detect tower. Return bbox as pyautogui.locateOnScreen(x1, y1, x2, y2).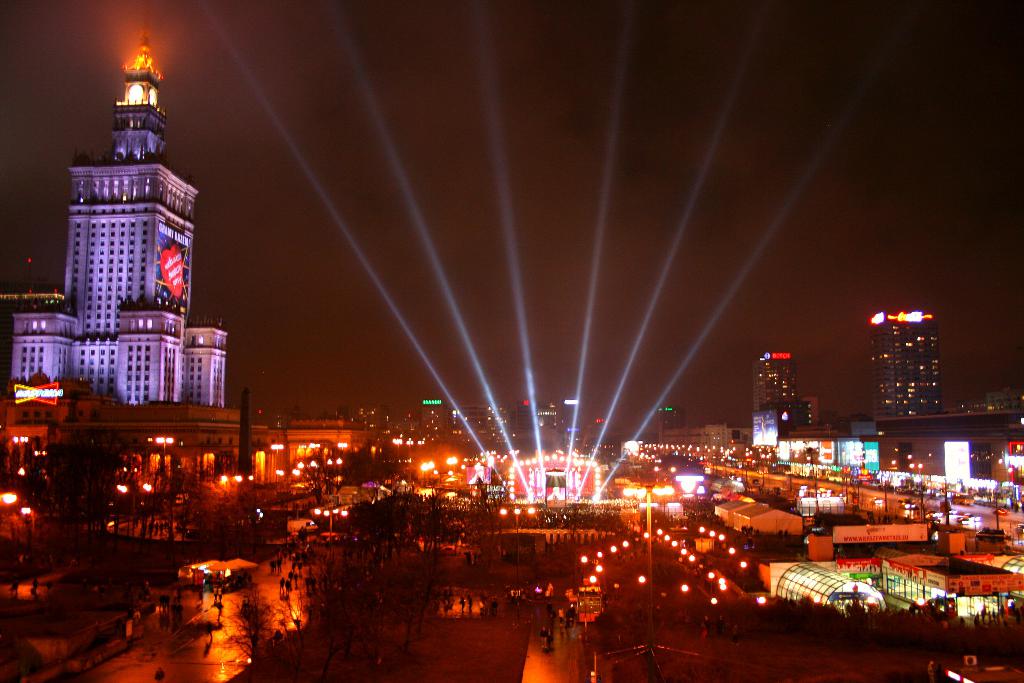
pyautogui.locateOnScreen(868, 315, 942, 415).
